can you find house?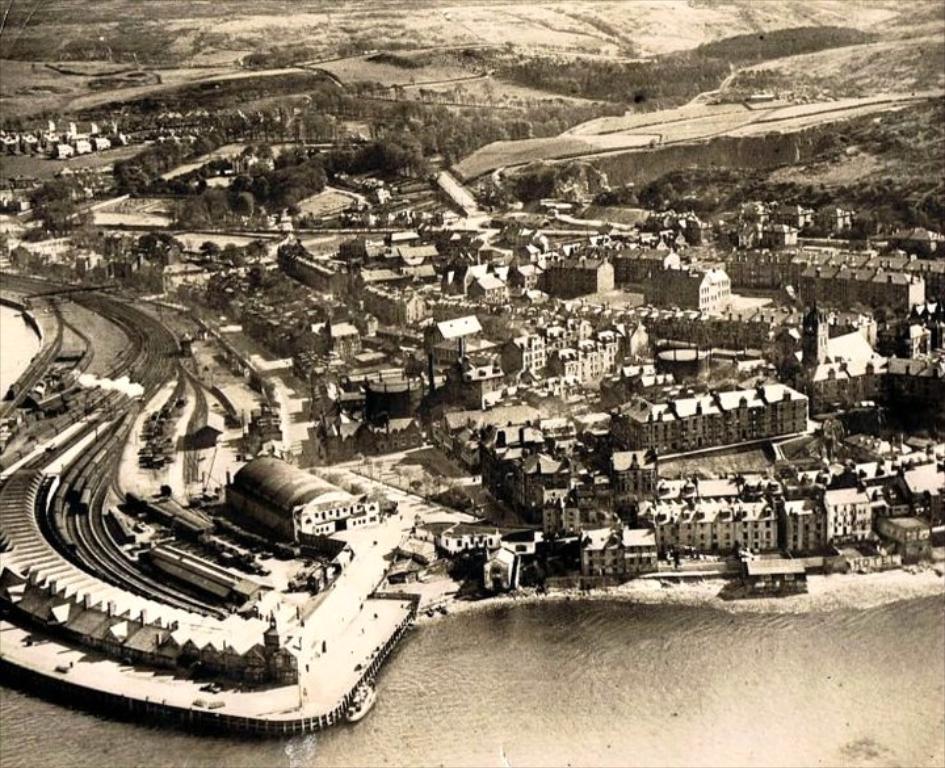
Yes, bounding box: BBox(415, 517, 505, 558).
